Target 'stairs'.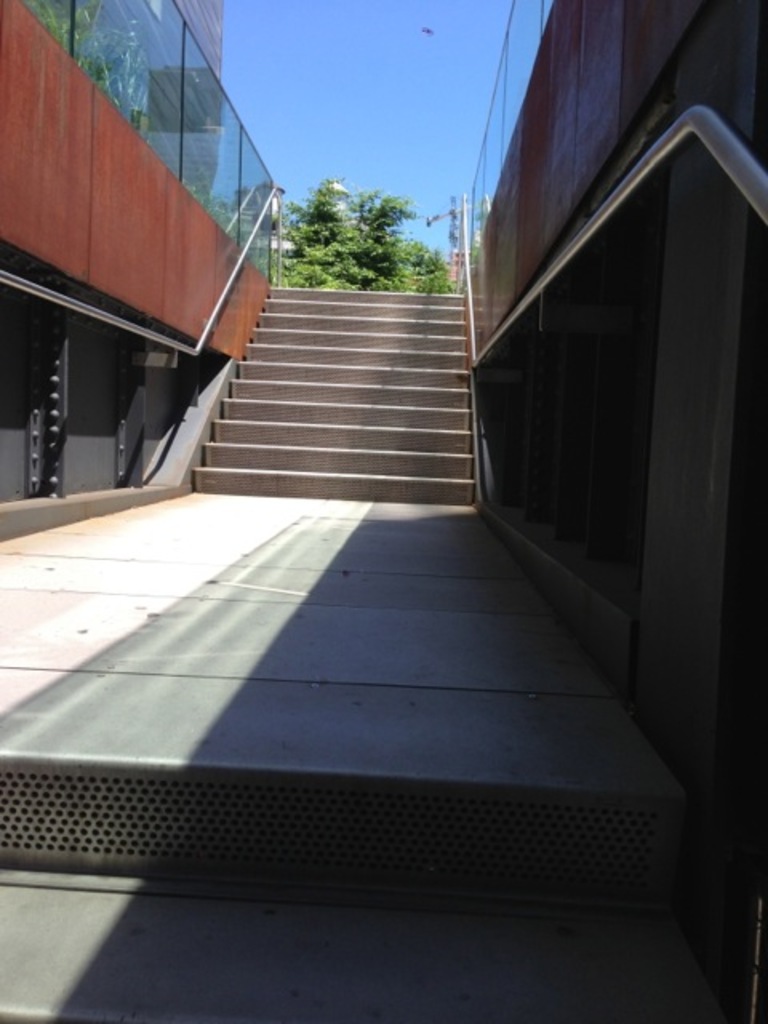
Target region: [184,278,483,510].
